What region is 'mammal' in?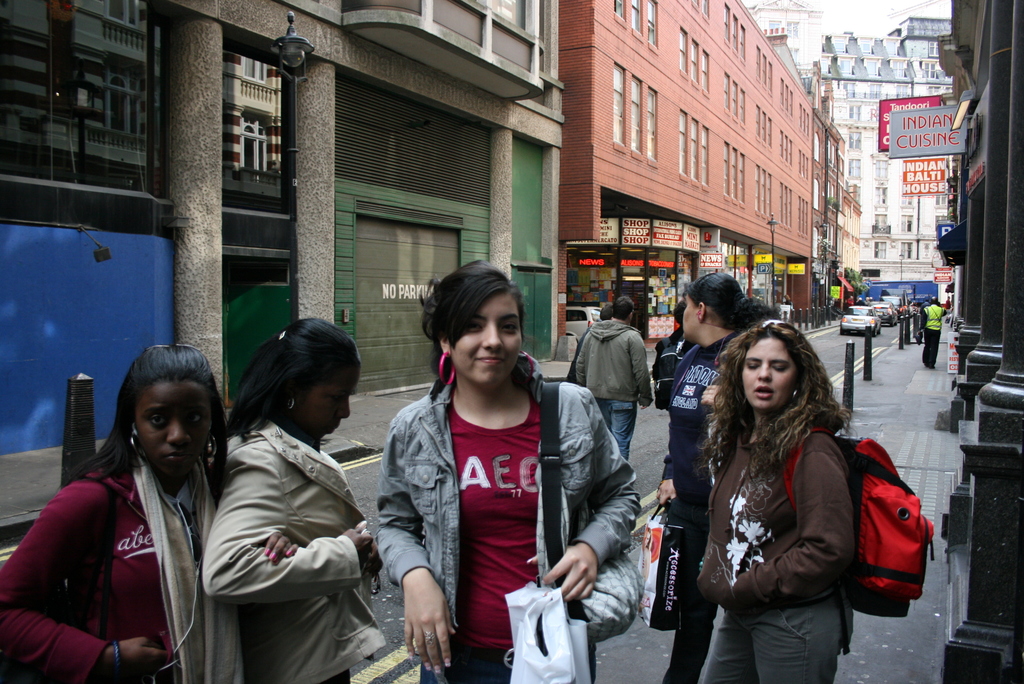
<bbox>21, 339, 235, 674</bbox>.
